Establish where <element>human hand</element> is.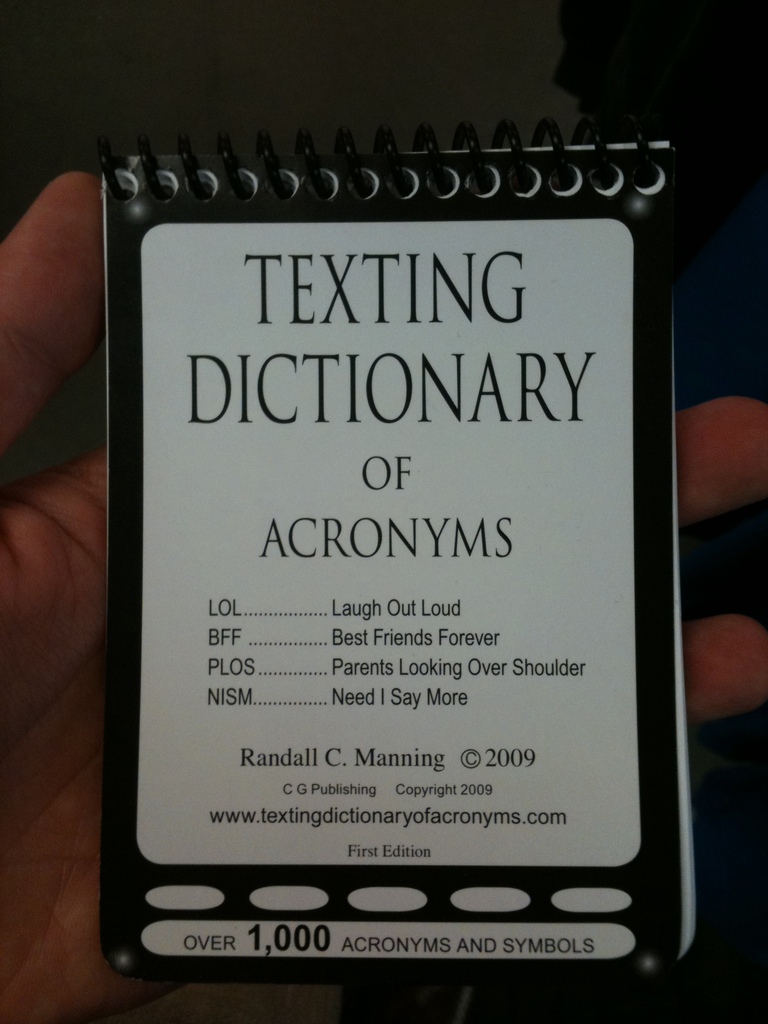
Established at 0,161,767,1023.
